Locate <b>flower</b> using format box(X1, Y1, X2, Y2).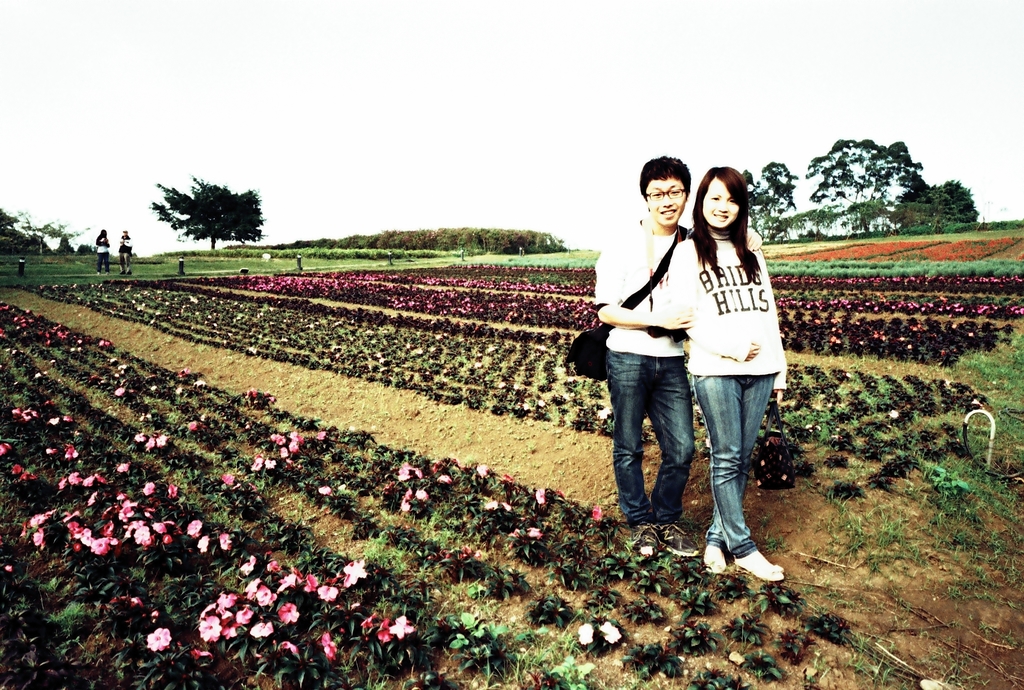
box(219, 470, 234, 483).
